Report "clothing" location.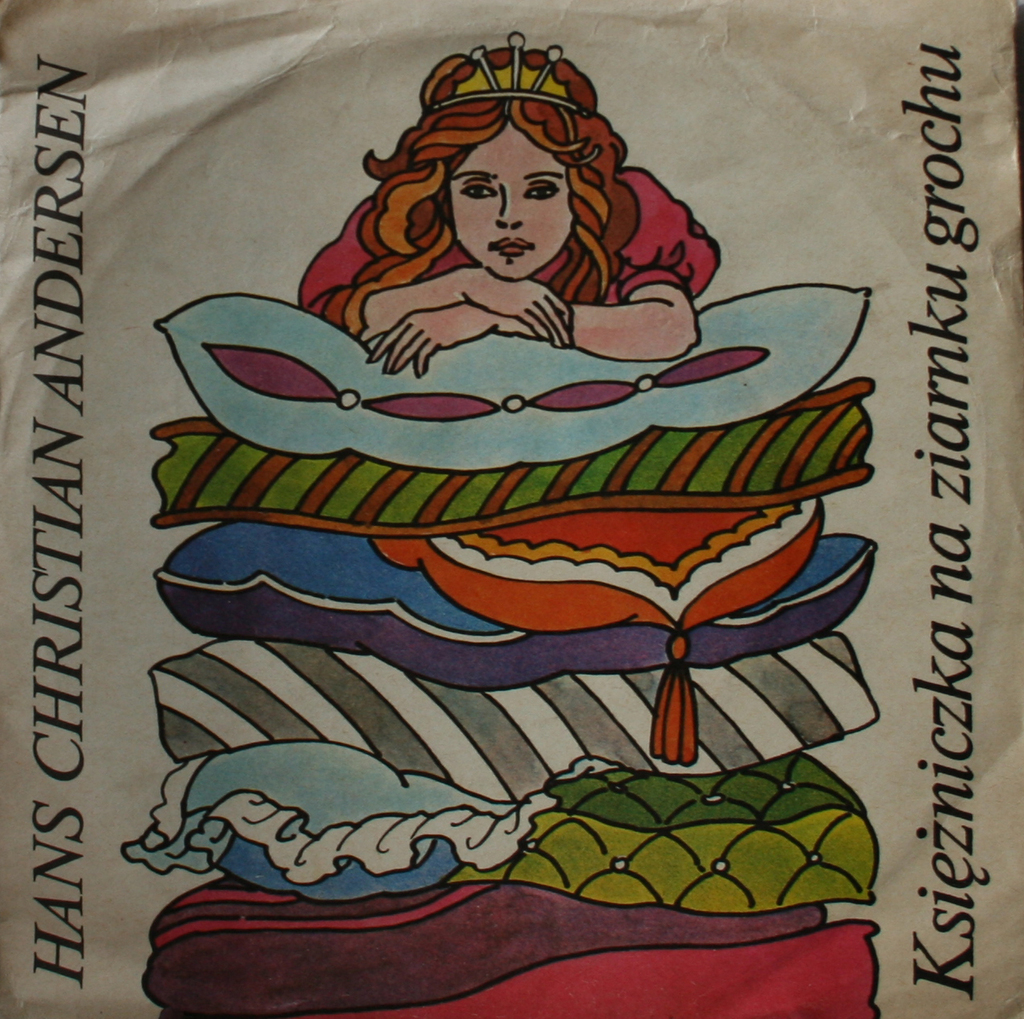
Report: {"x1": 294, "y1": 131, "x2": 705, "y2": 360}.
